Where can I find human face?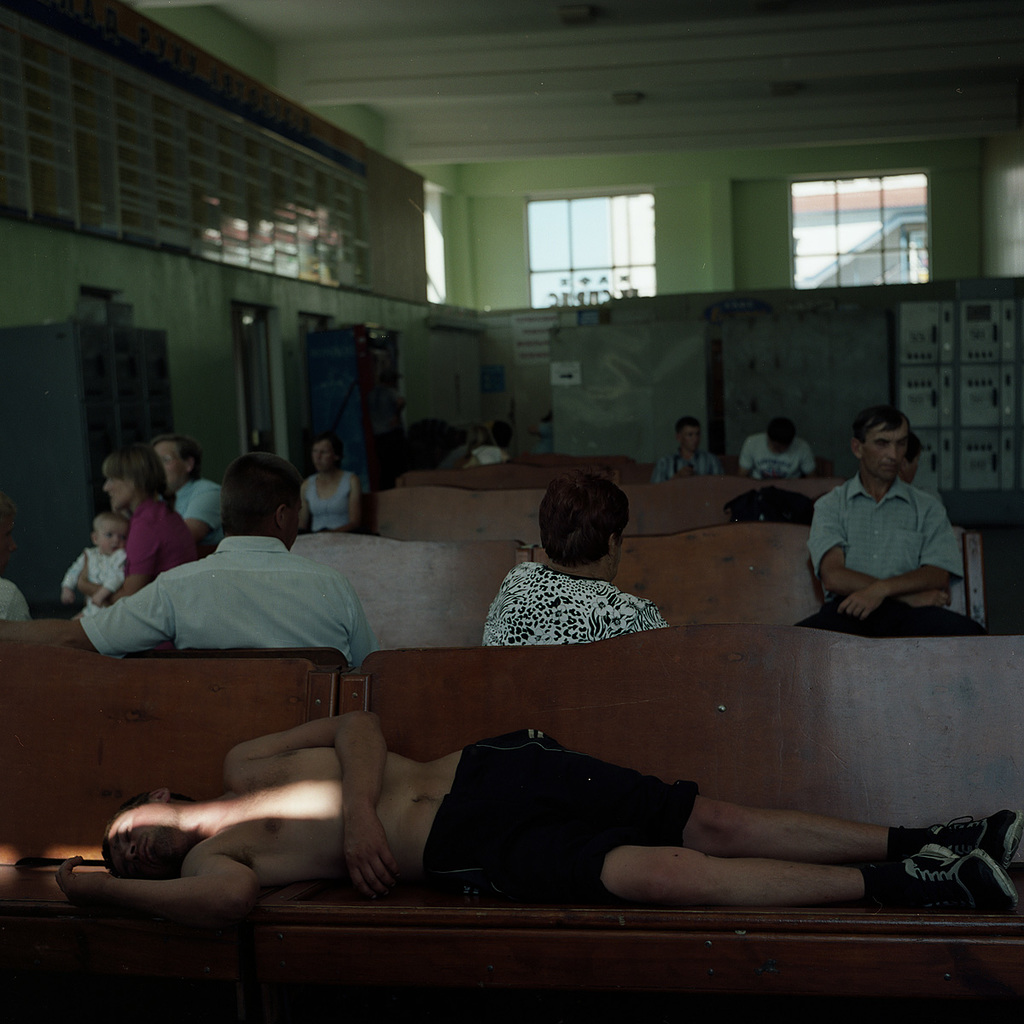
You can find it at detection(107, 477, 131, 515).
